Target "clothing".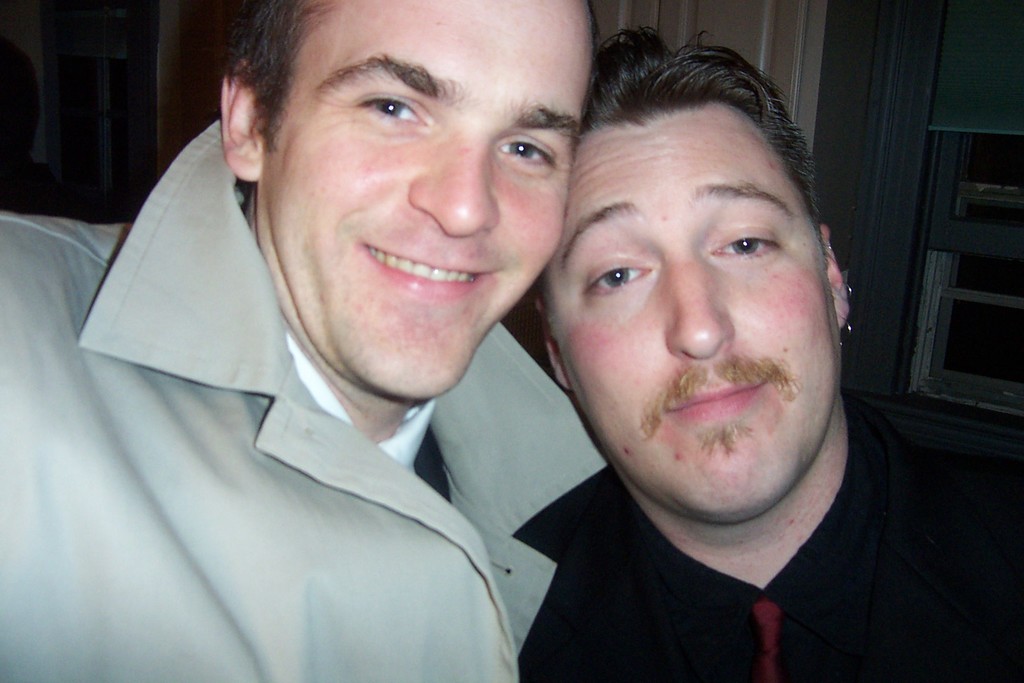
Target region: box(515, 394, 1011, 682).
